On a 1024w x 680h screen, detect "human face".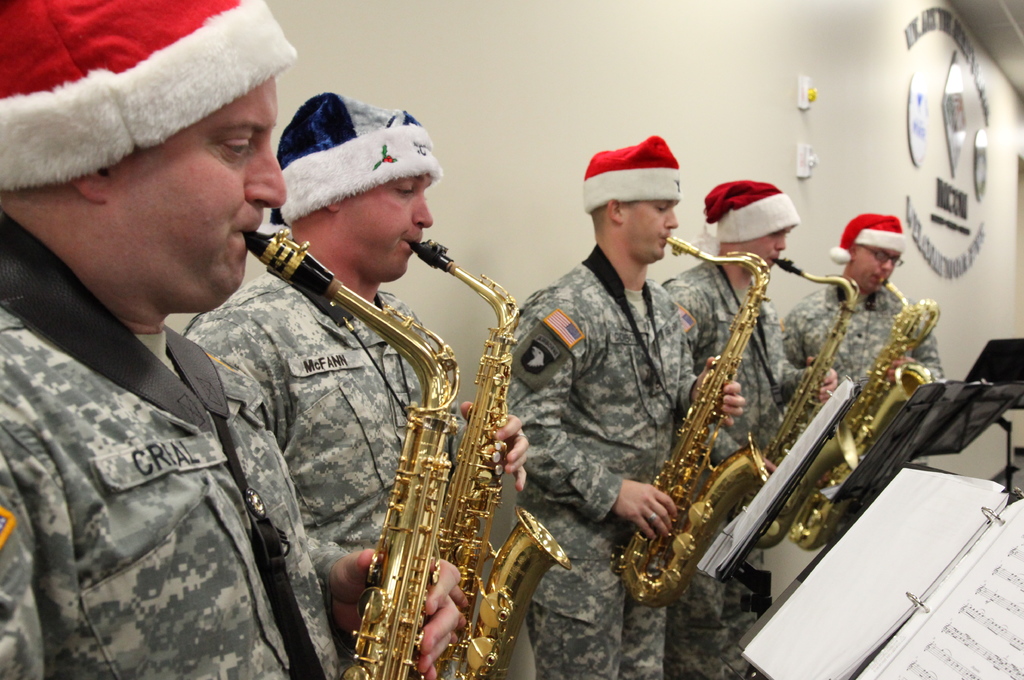
336:174:435:276.
